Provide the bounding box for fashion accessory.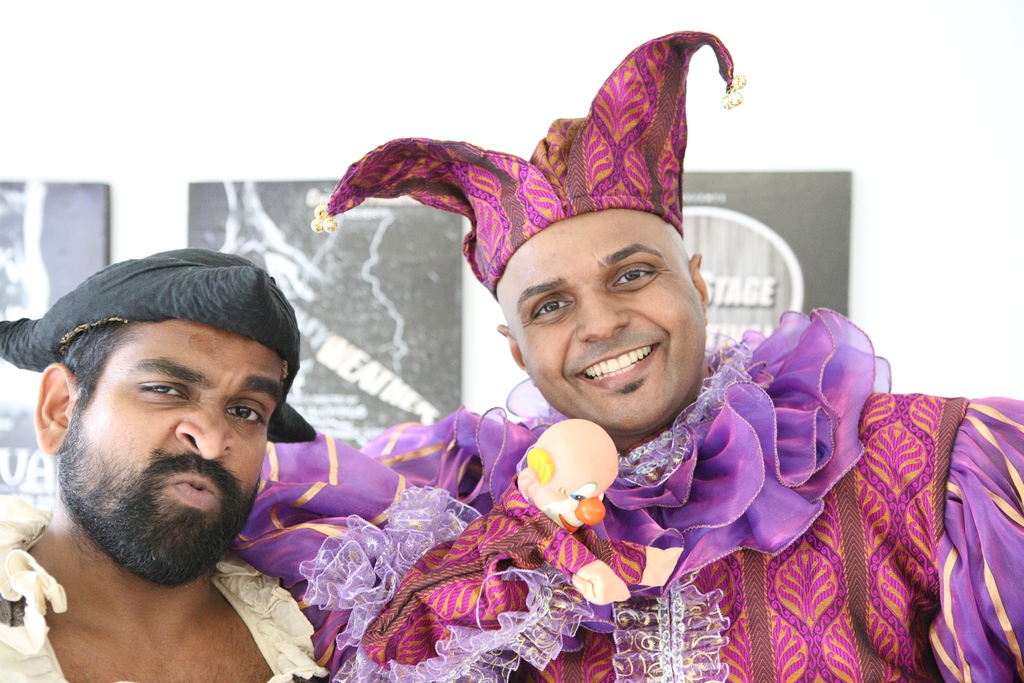
(x1=307, y1=31, x2=746, y2=300).
